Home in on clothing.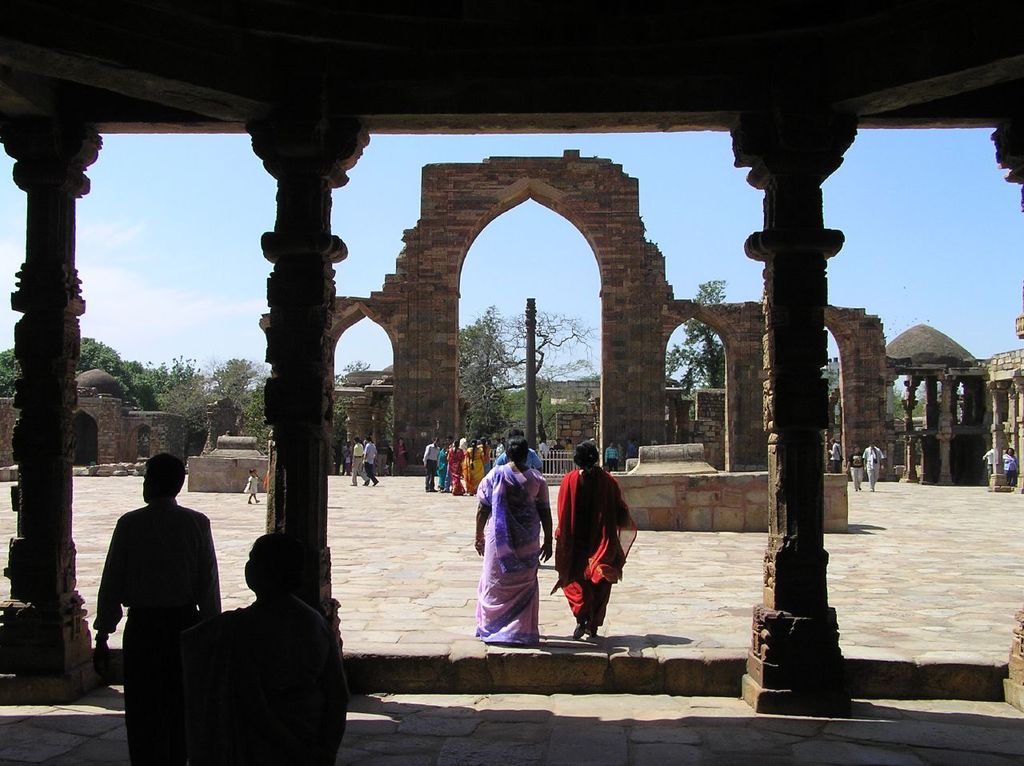
Homed in at (246, 475, 258, 491).
